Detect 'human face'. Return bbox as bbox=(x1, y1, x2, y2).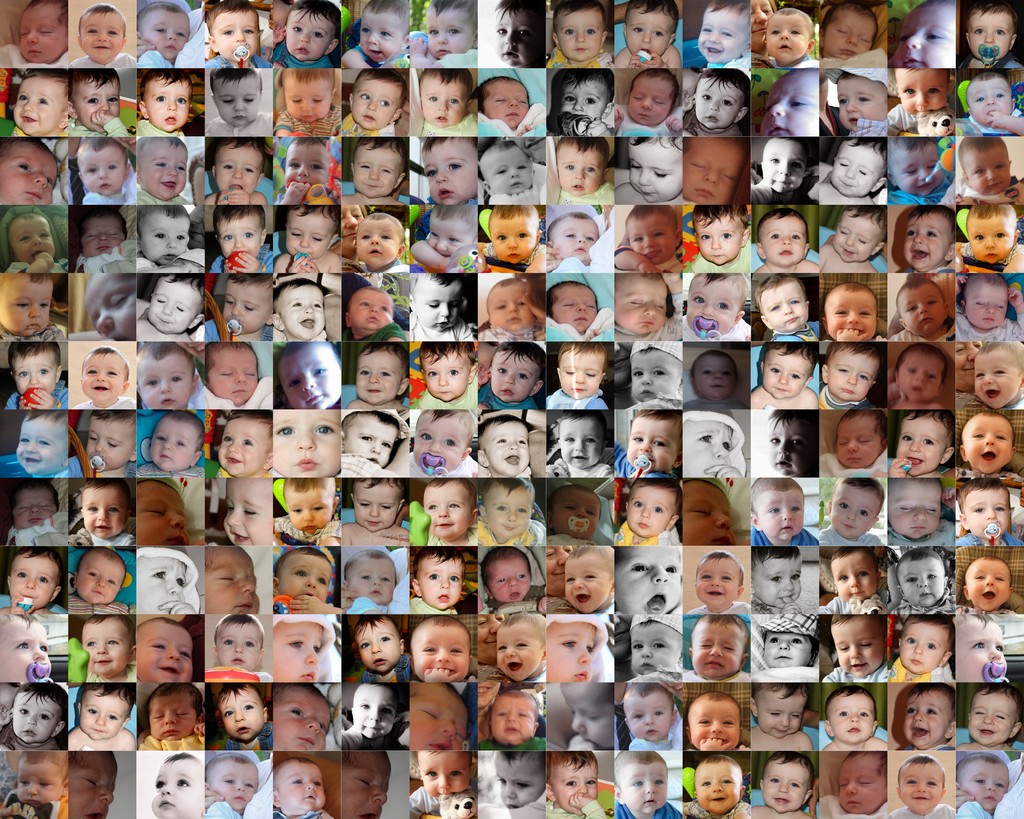
bbox=(837, 77, 888, 132).
